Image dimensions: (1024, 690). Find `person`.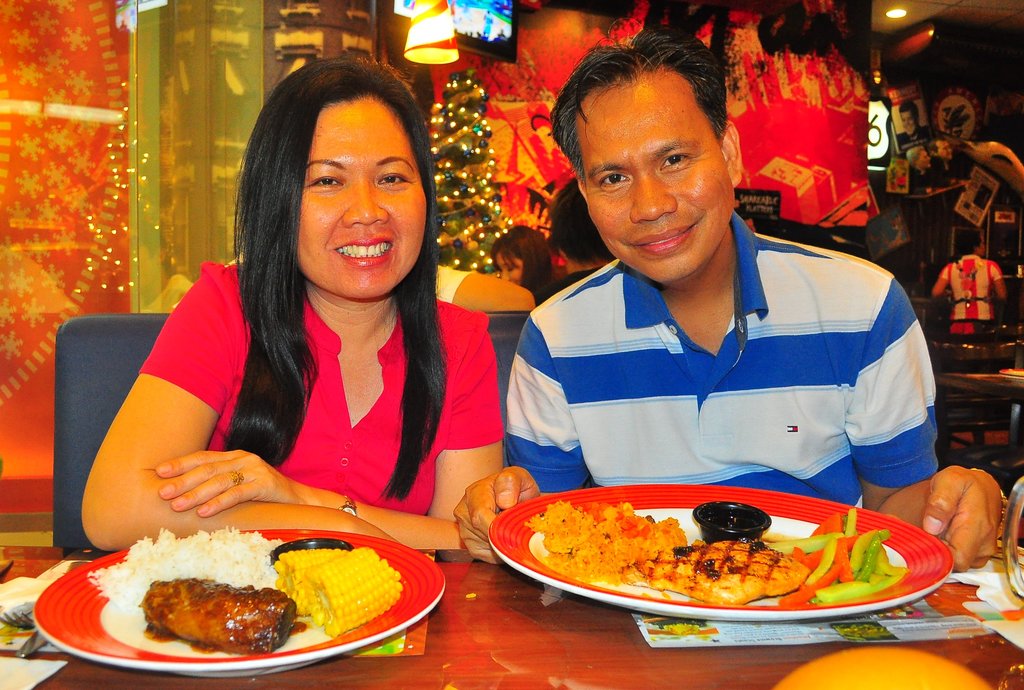
select_region(107, 68, 499, 562).
